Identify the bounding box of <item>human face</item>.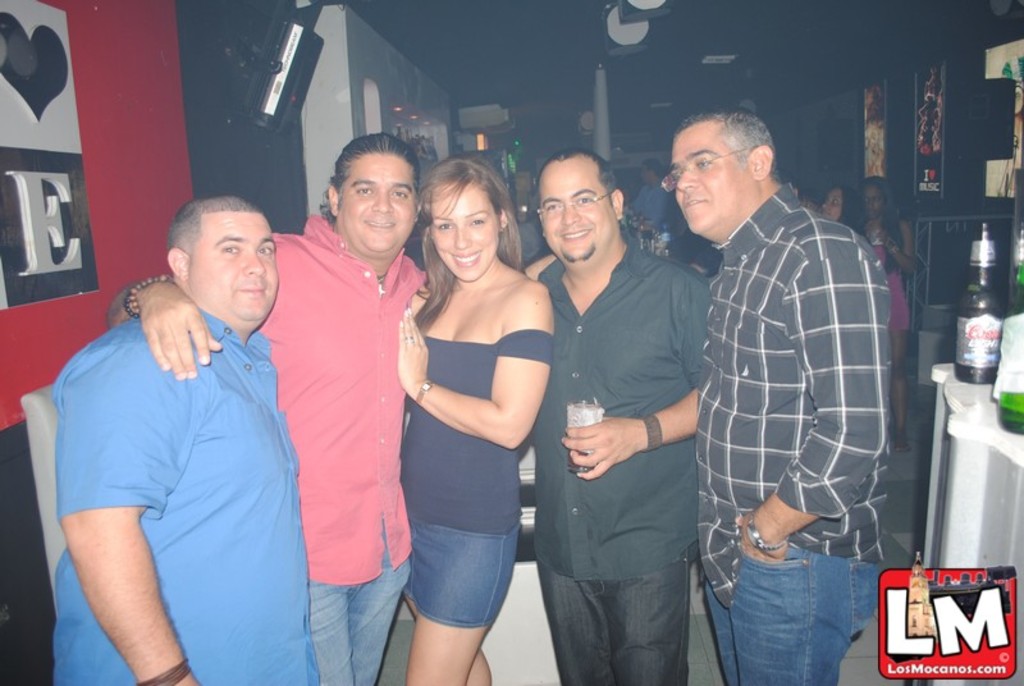
826, 189, 844, 212.
